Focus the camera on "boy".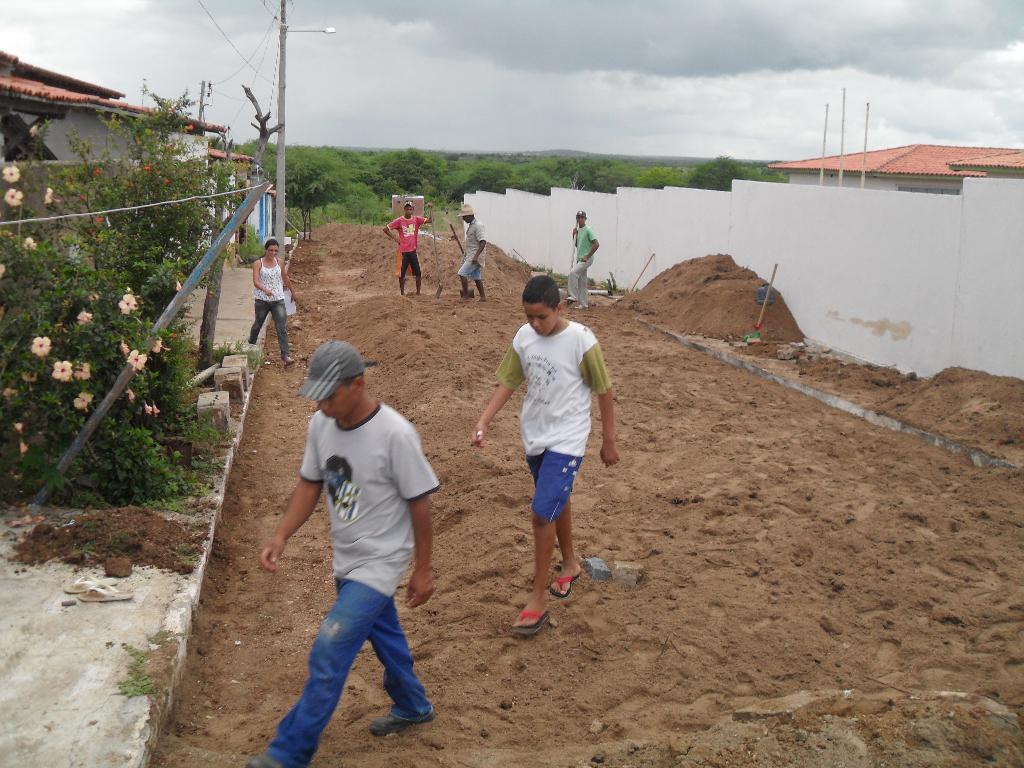
Focus region: {"left": 563, "top": 208, "right": 606, "bottom": 312}.
